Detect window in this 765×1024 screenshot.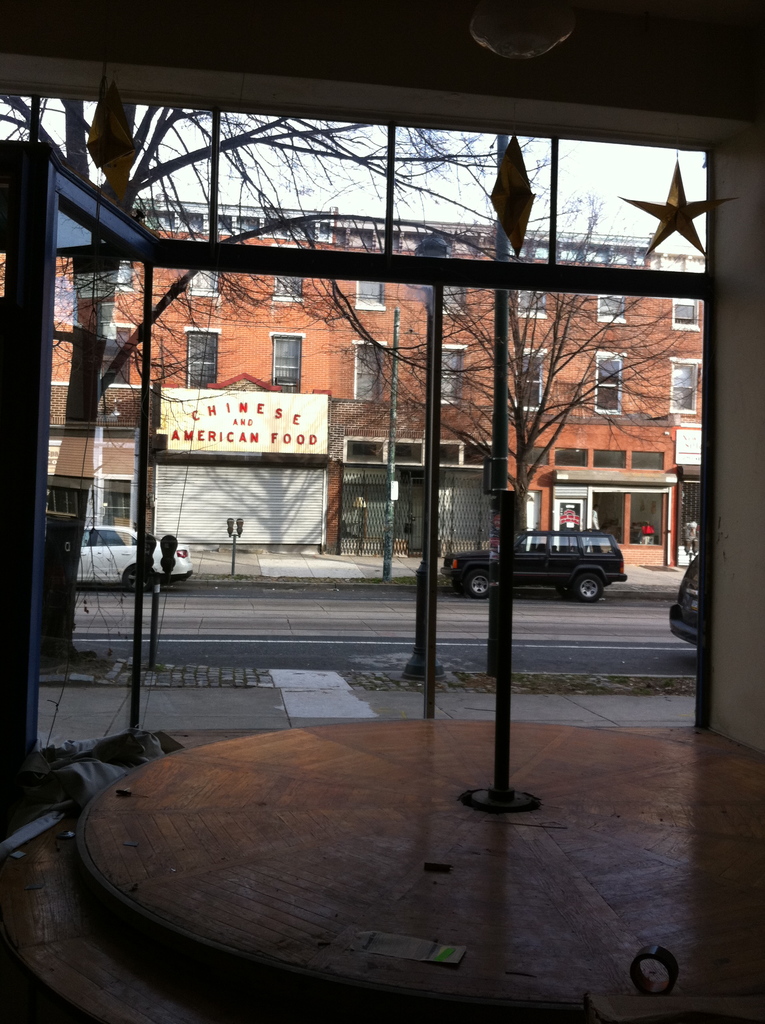
Detection: select_region(355, 279, 391, 310).
